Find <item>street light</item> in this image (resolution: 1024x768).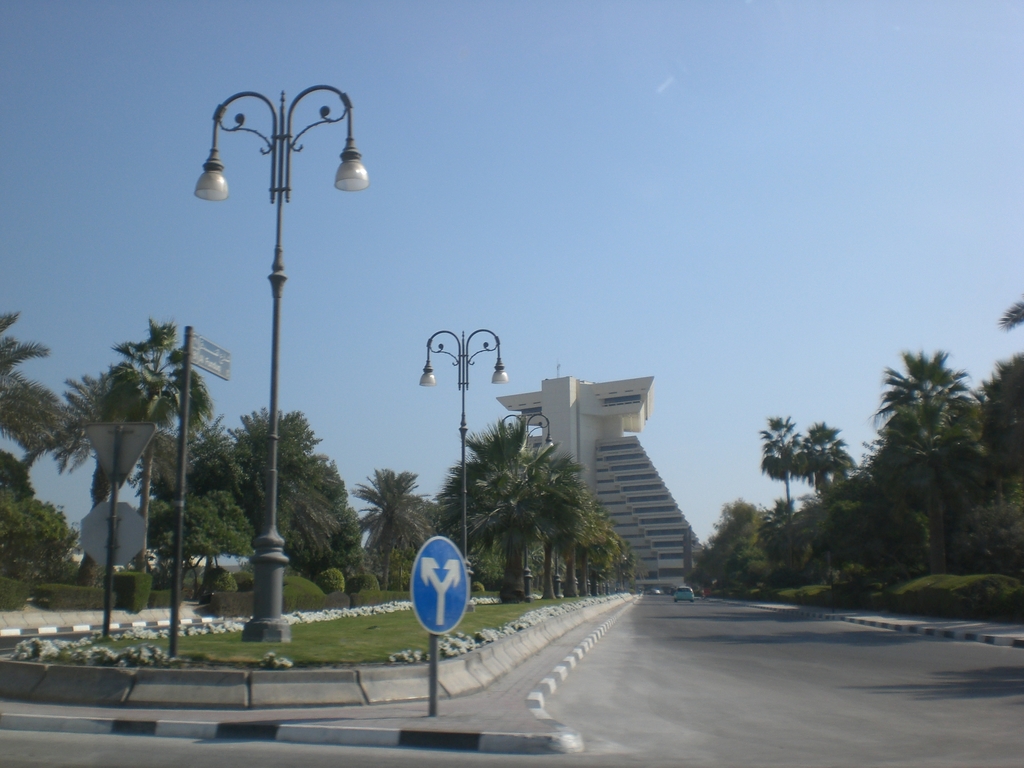
box(418, 326, 515, 596).
